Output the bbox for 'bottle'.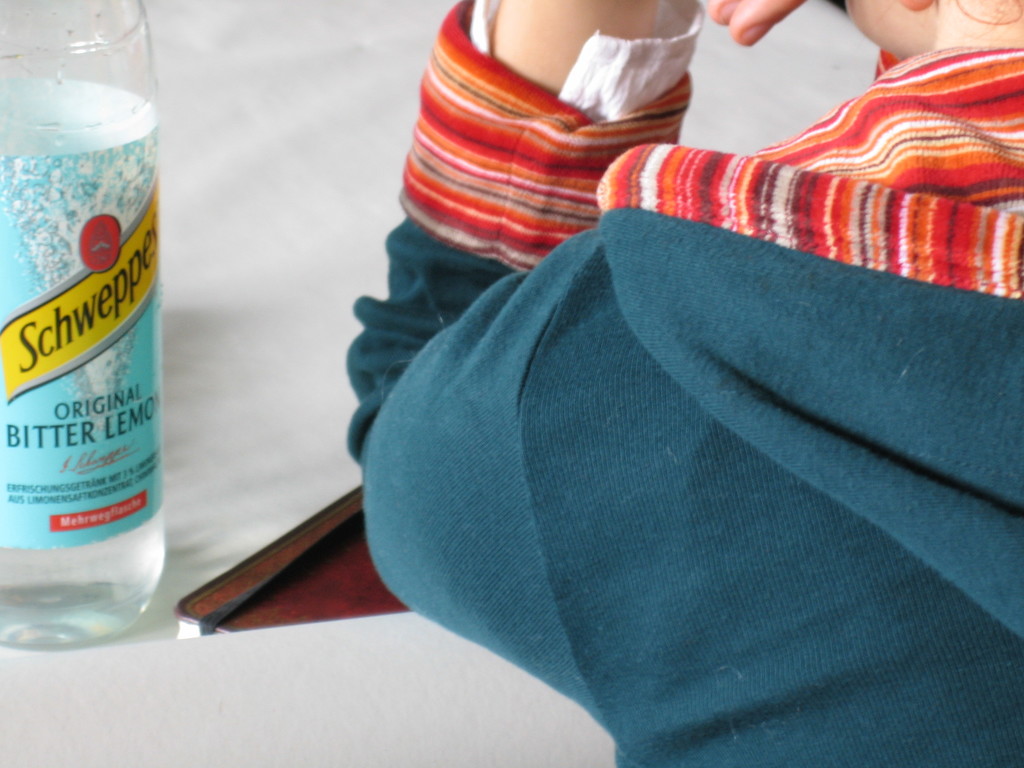
x1=14 y1=10 x2=175 y2=650.
